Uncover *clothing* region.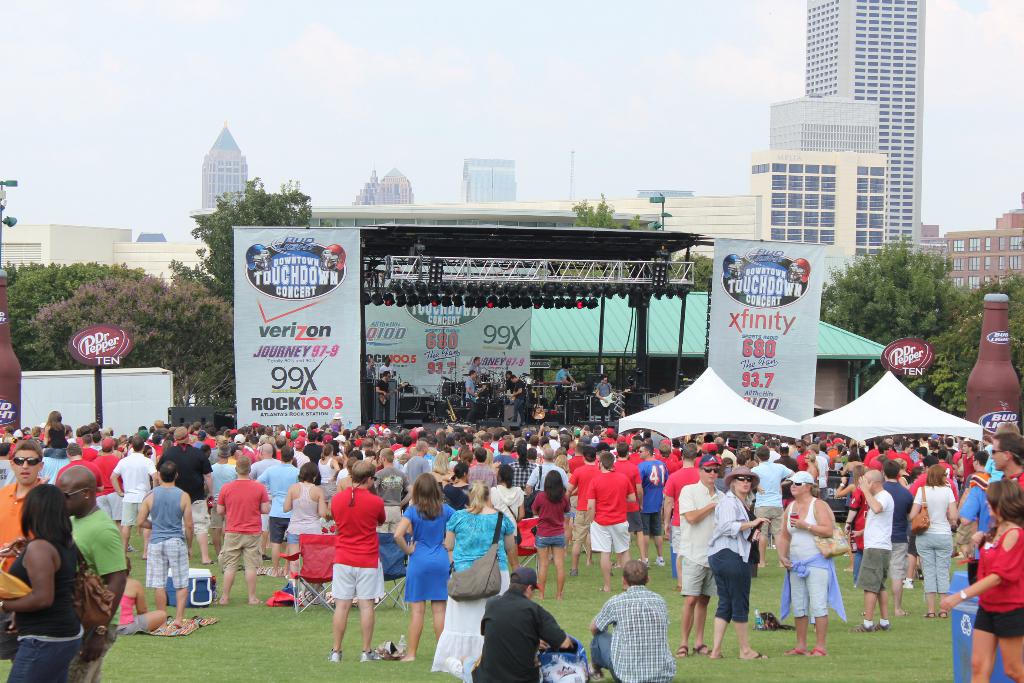
Uncovered: BBox(140, 488, 193, 593).
